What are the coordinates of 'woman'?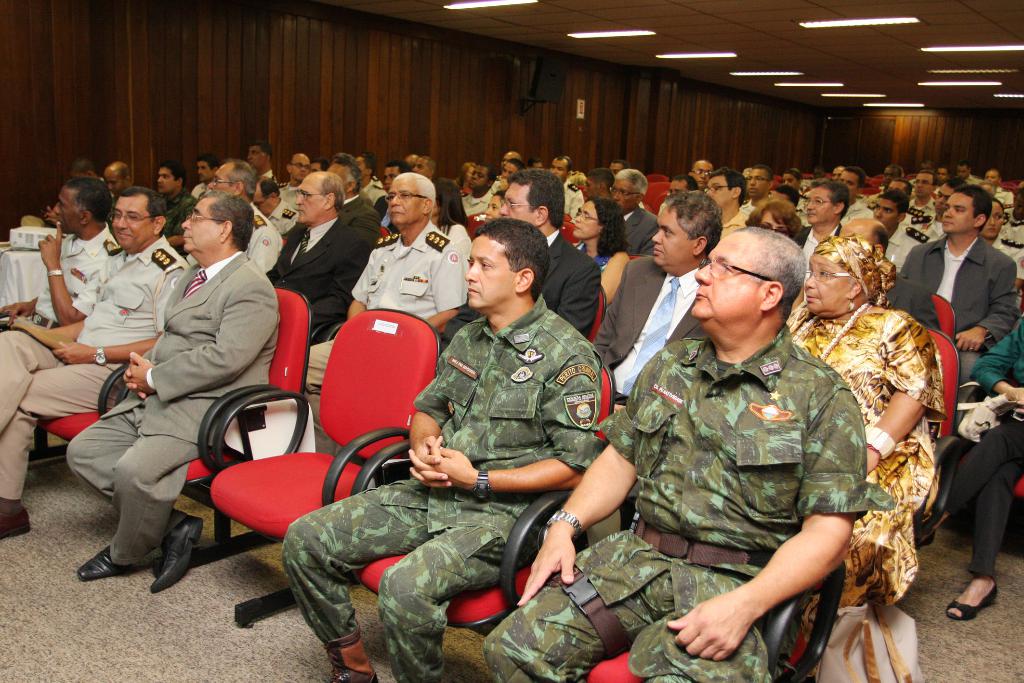
x1=486, y1=186, x2=510, y2=218.
